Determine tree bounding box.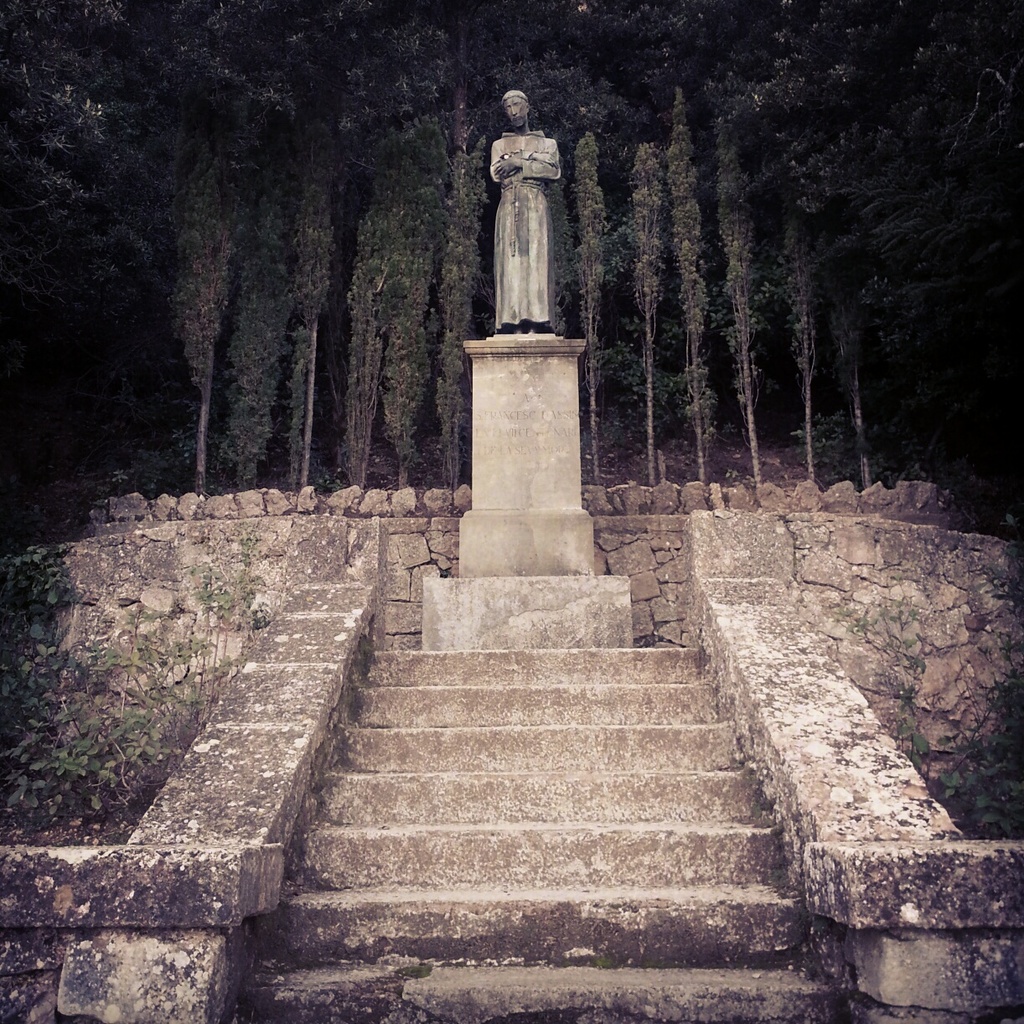
Determined: pyautogui.locateOnScreen(720, 99, 755, 481).
